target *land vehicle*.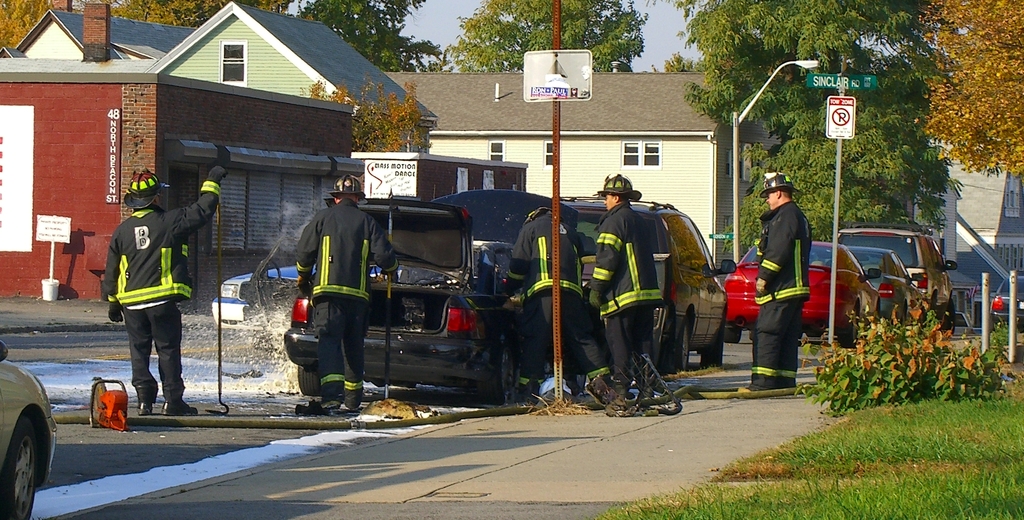
Target region: crop(838, 243, 925, 333).
